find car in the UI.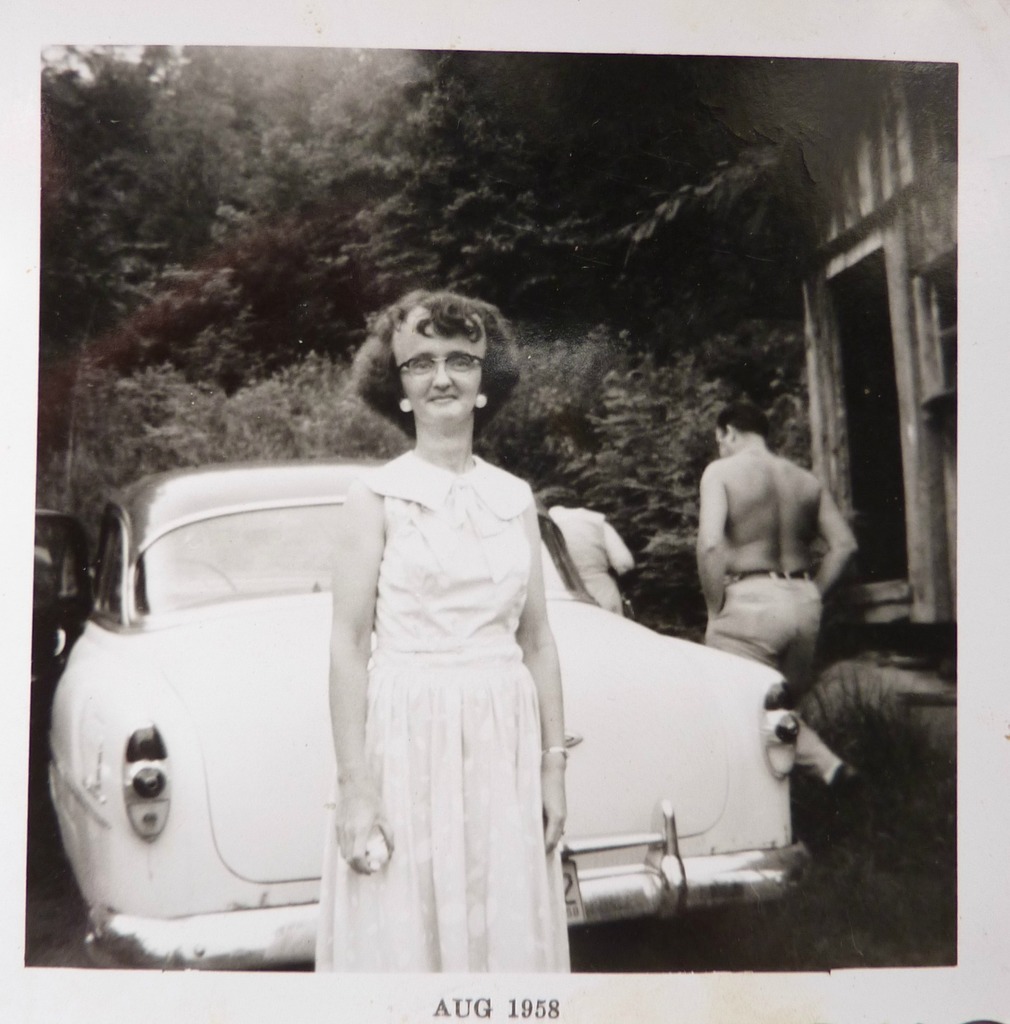
UI element at 49, 461, 807, 977.
